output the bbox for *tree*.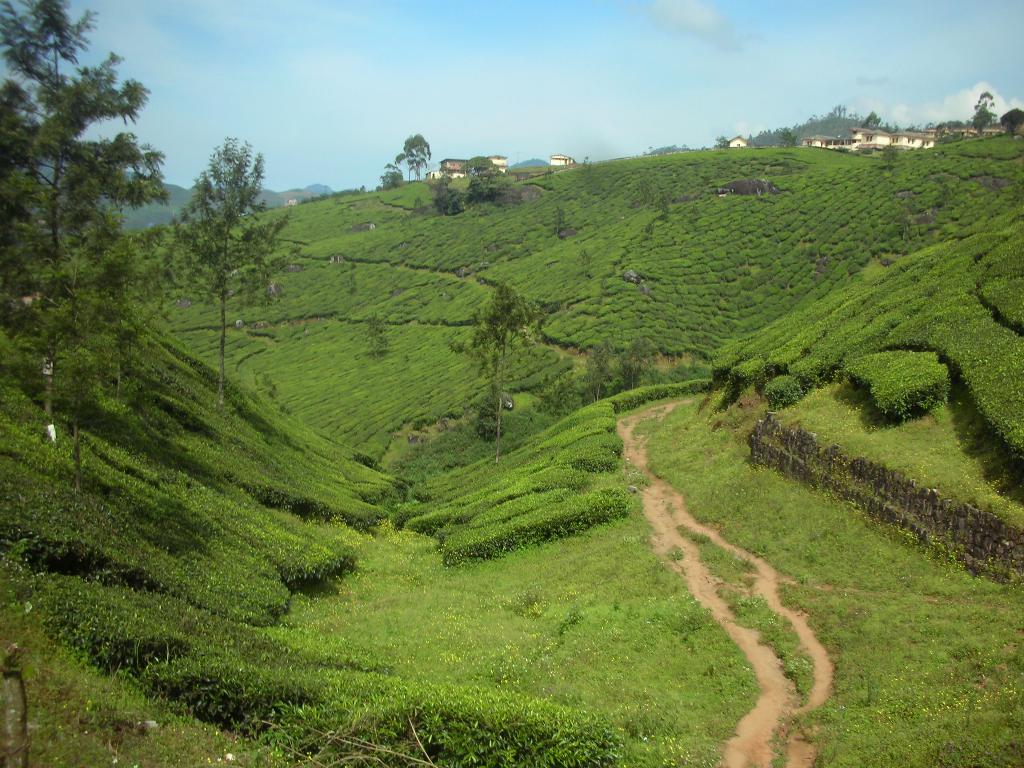
447,280,548,468.
